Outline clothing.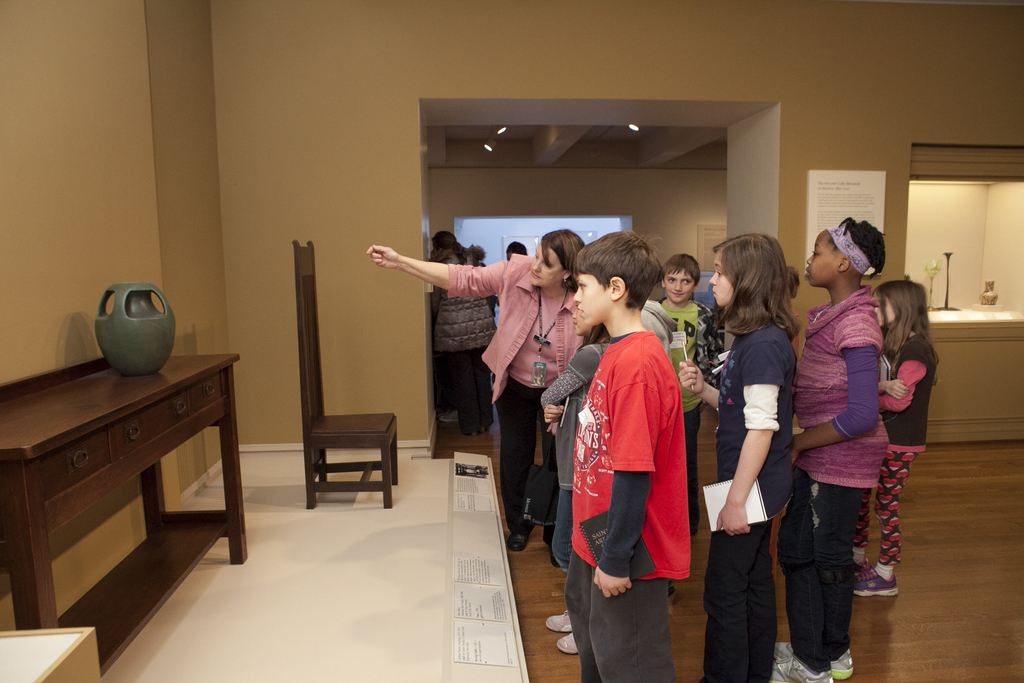
Outline: (533, 331, 605, 568).
